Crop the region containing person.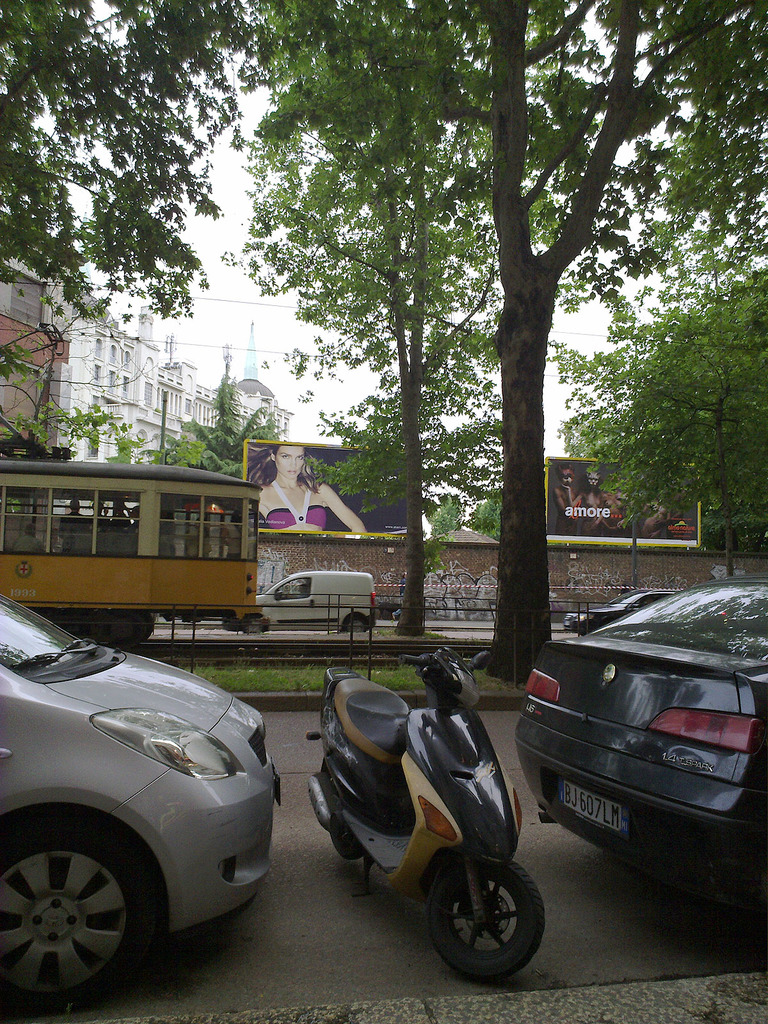
Crop region: (557, 473, 627, 527).
